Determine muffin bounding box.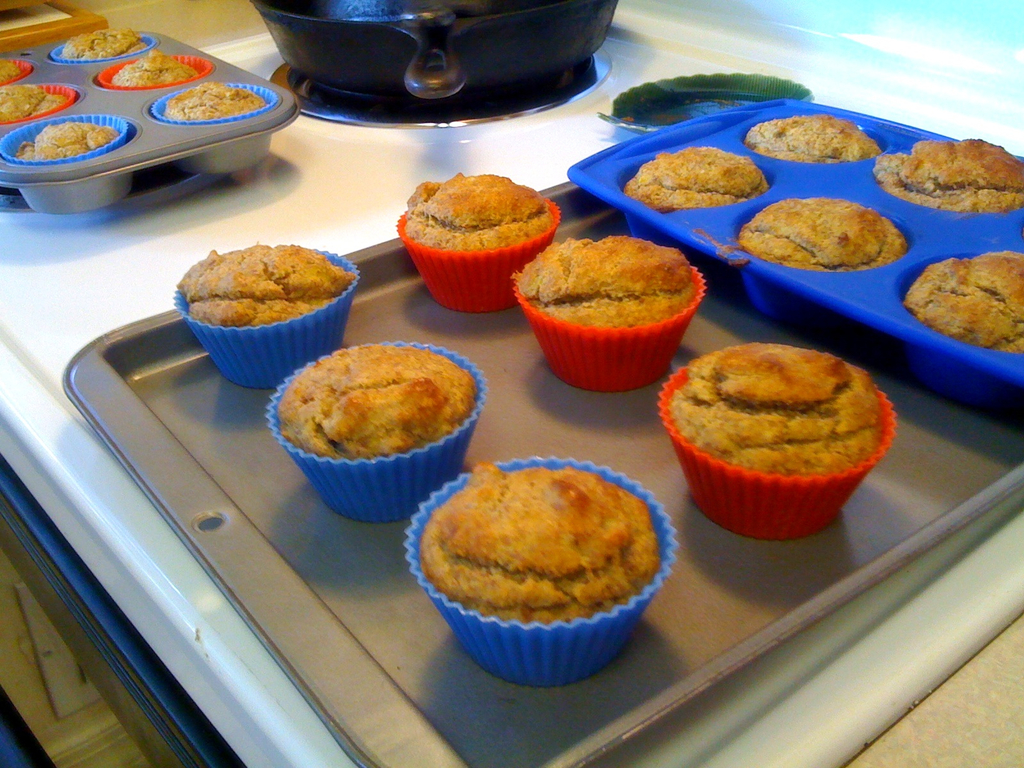
Determined: {"x1": 0, "y1": 108, "x2": 129, "y2": 164}.
